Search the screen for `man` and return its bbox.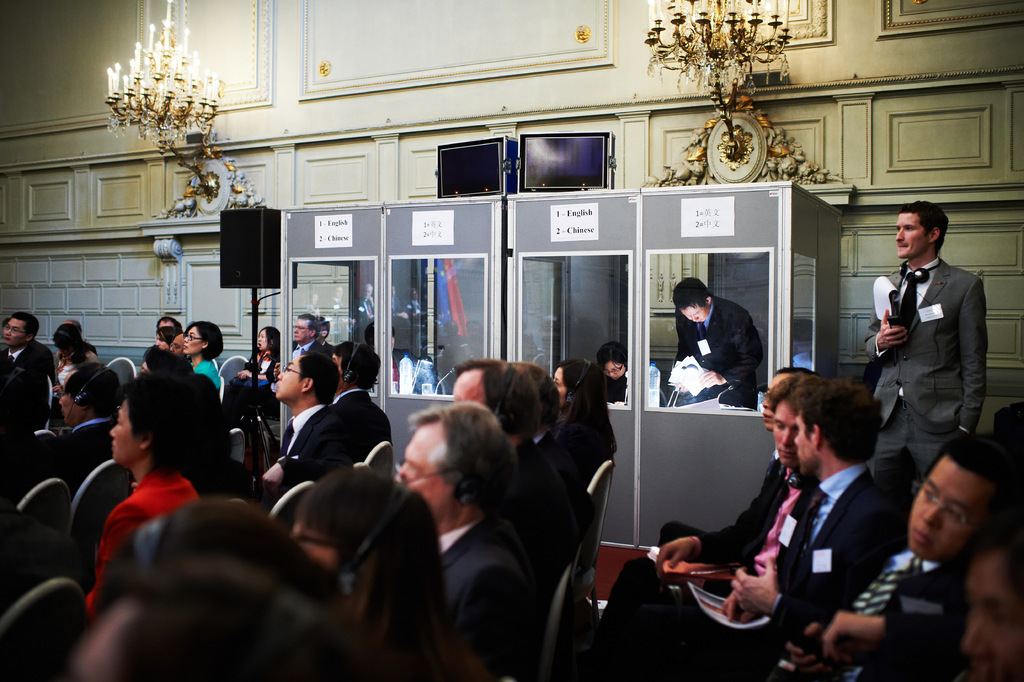
Found: BBox(234, 345, 356, 488).
